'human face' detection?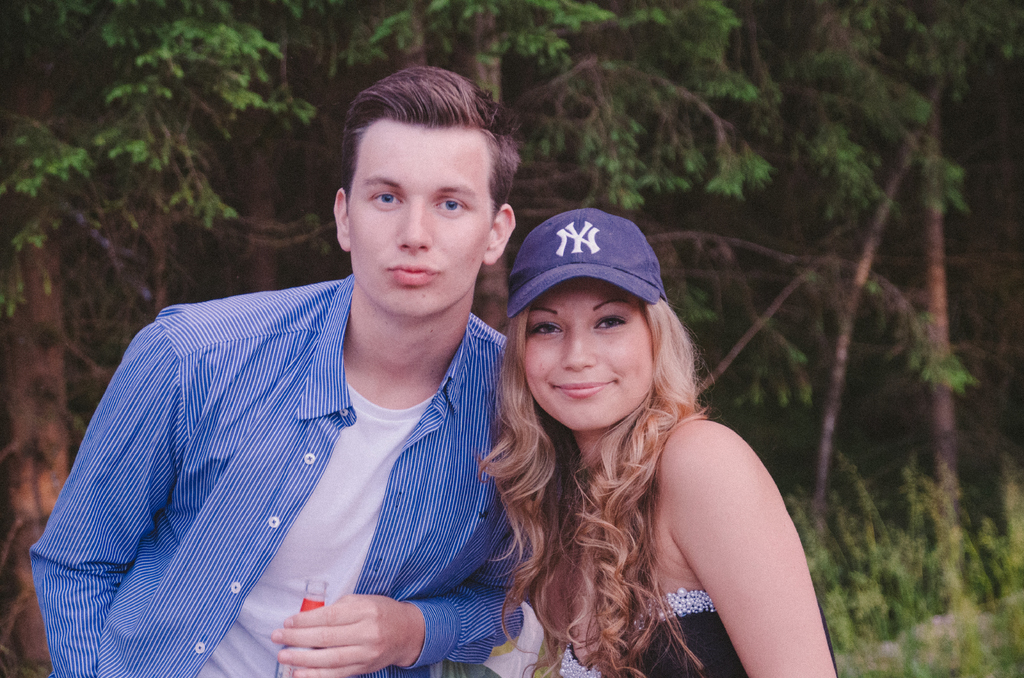
select_region(511, 275, 653, 432)
